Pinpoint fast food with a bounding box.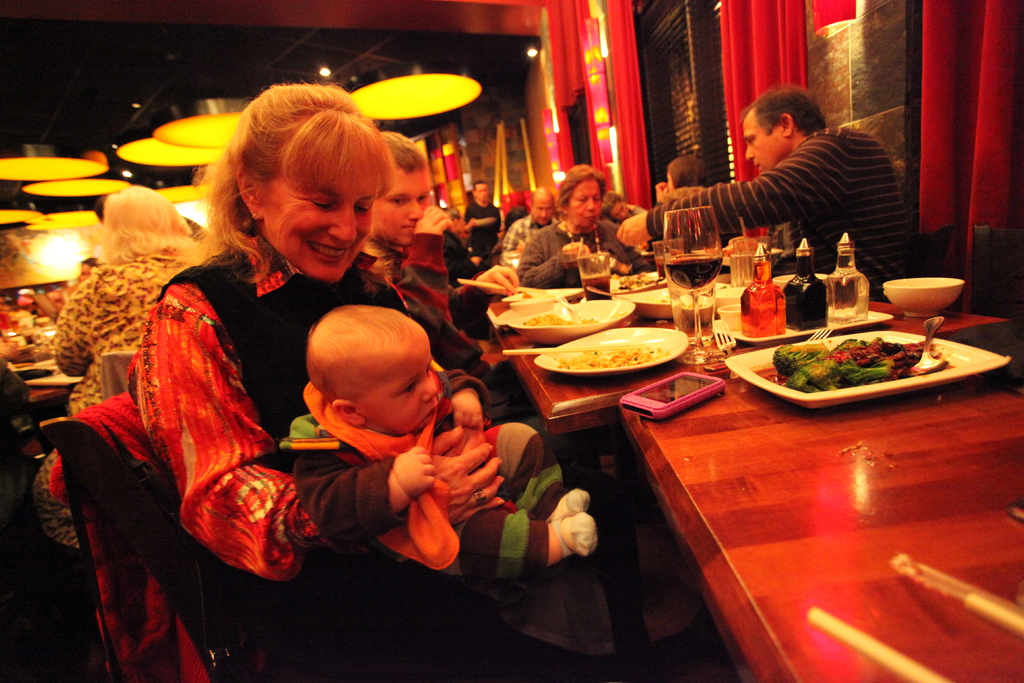
(558,339,668,368).
